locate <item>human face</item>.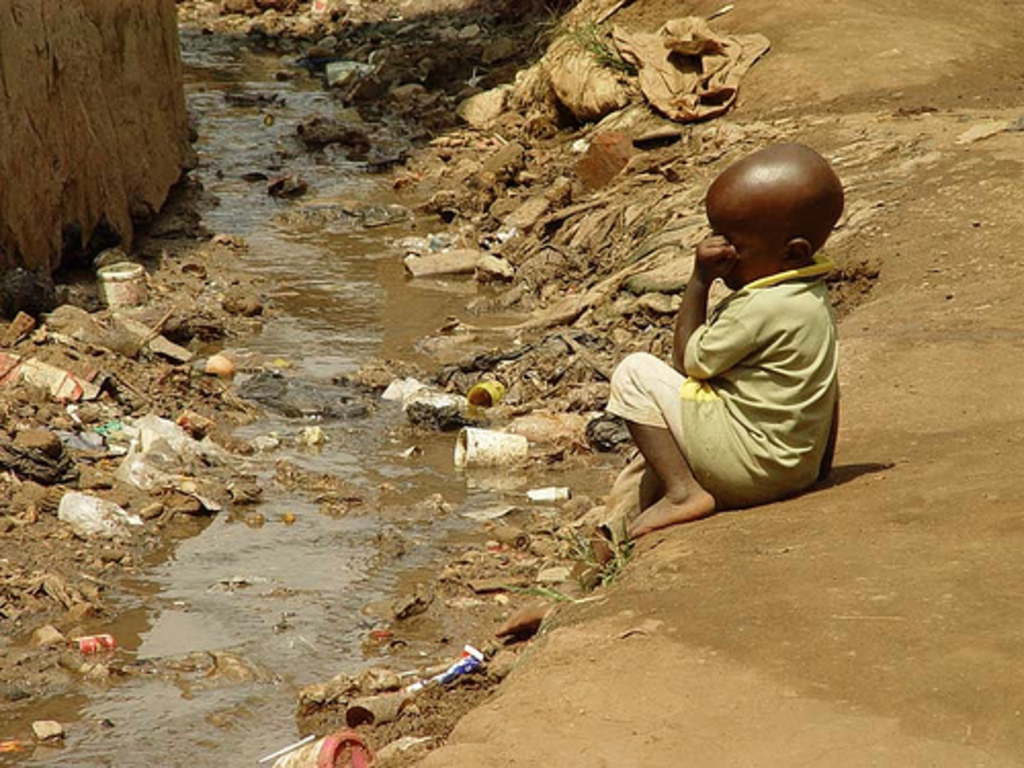
Bounding box: x1=707, y1=195, x2=780, y2=291.
